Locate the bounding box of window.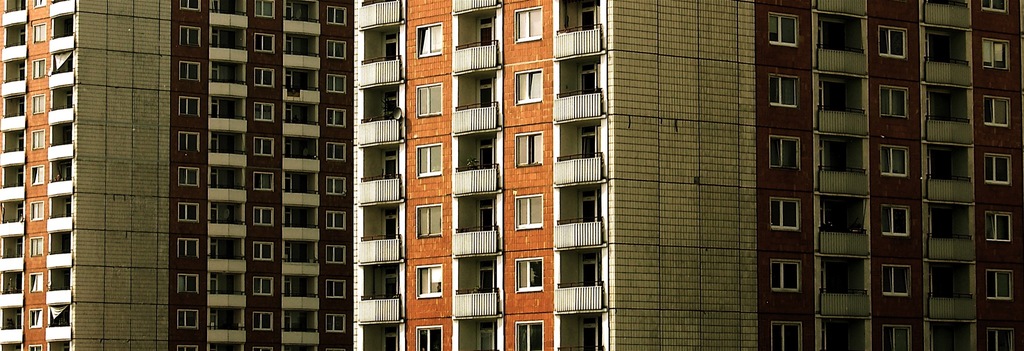
Bounding box: 177:95:200:115.
